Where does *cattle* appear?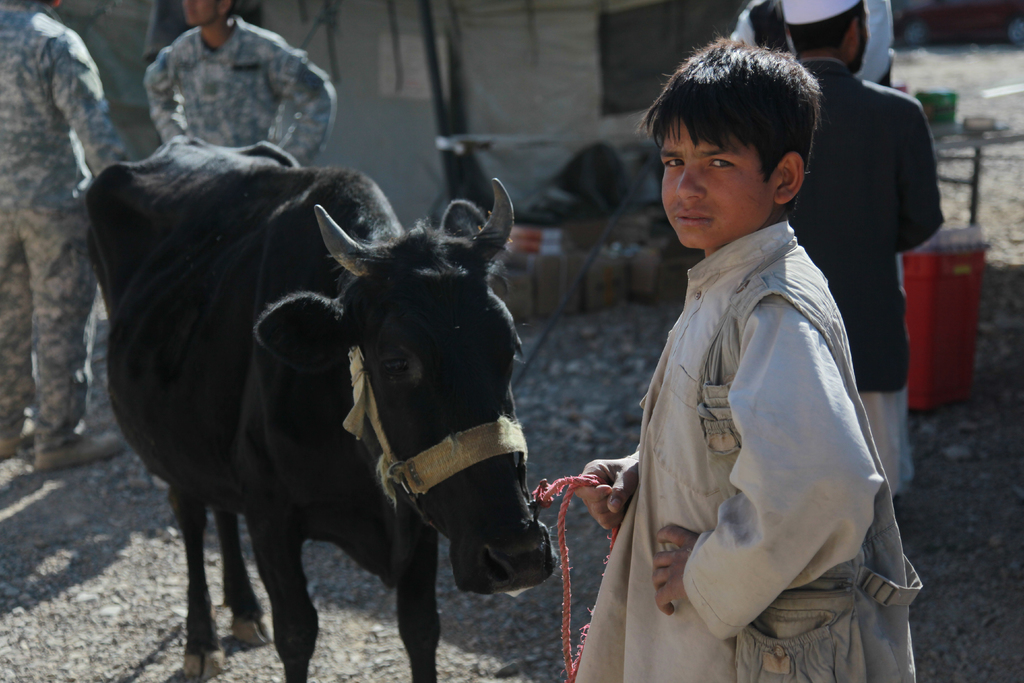
Appears at rect(90, 156, 541, 682).
